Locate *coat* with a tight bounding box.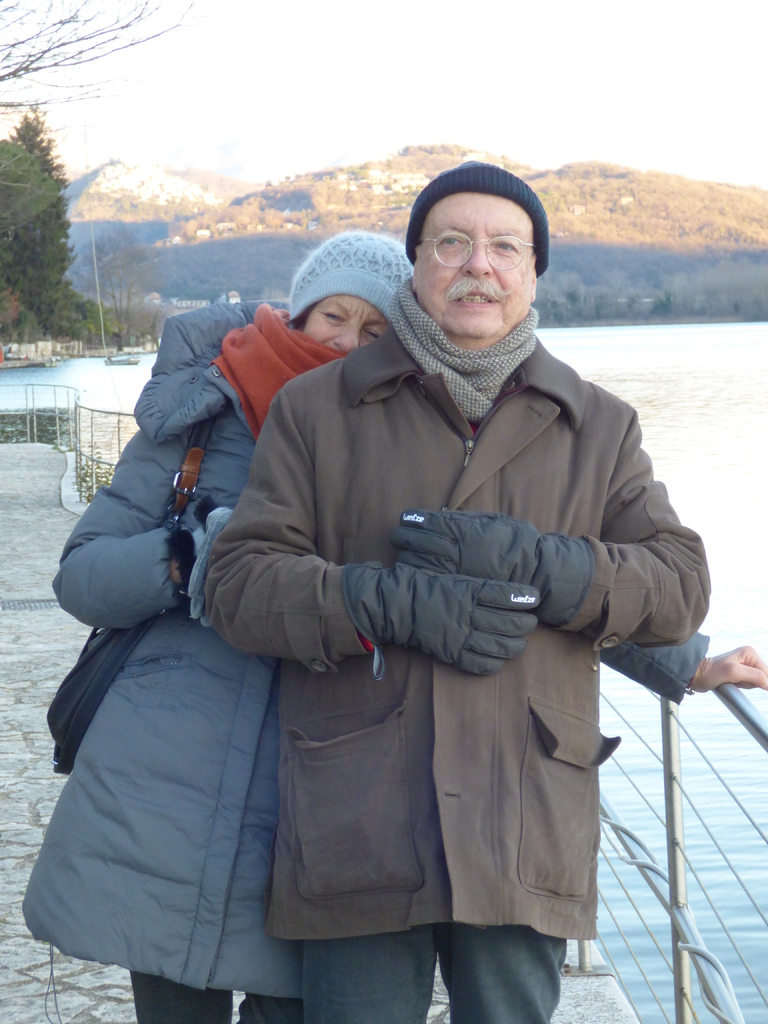
left=198, top=249, right=675, bottom=940.
